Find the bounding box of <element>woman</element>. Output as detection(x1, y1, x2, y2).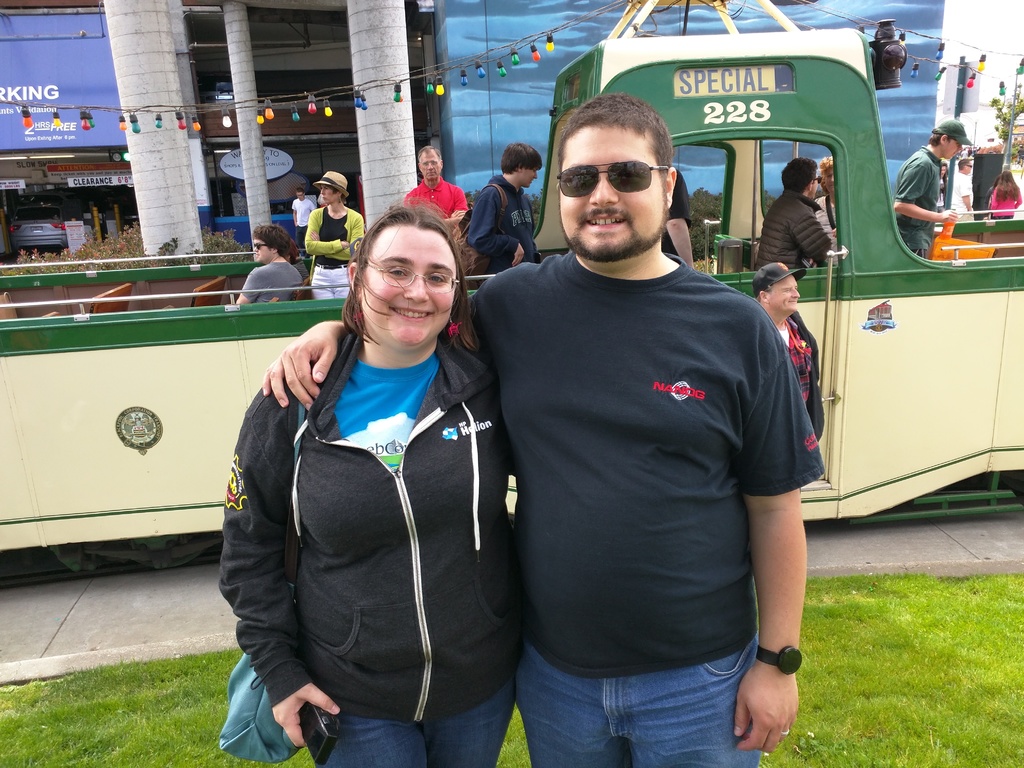
detection(989, 172, 1022, 222).
